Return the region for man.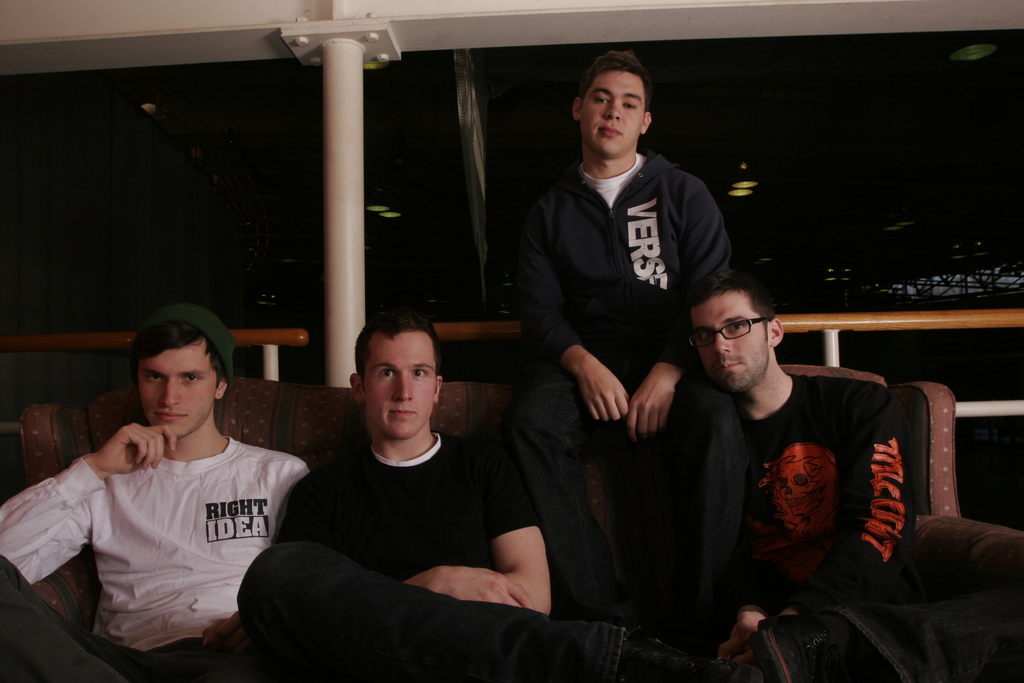
(494,54,737,603).
